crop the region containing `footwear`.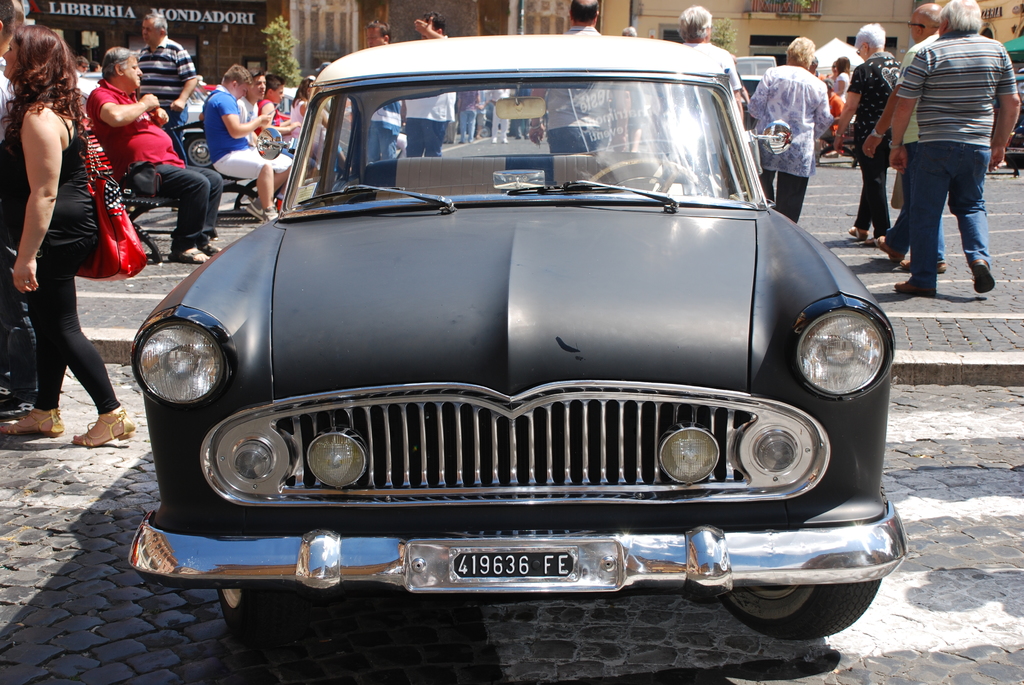
Crop region: region(976, 258, 1005, 292).
